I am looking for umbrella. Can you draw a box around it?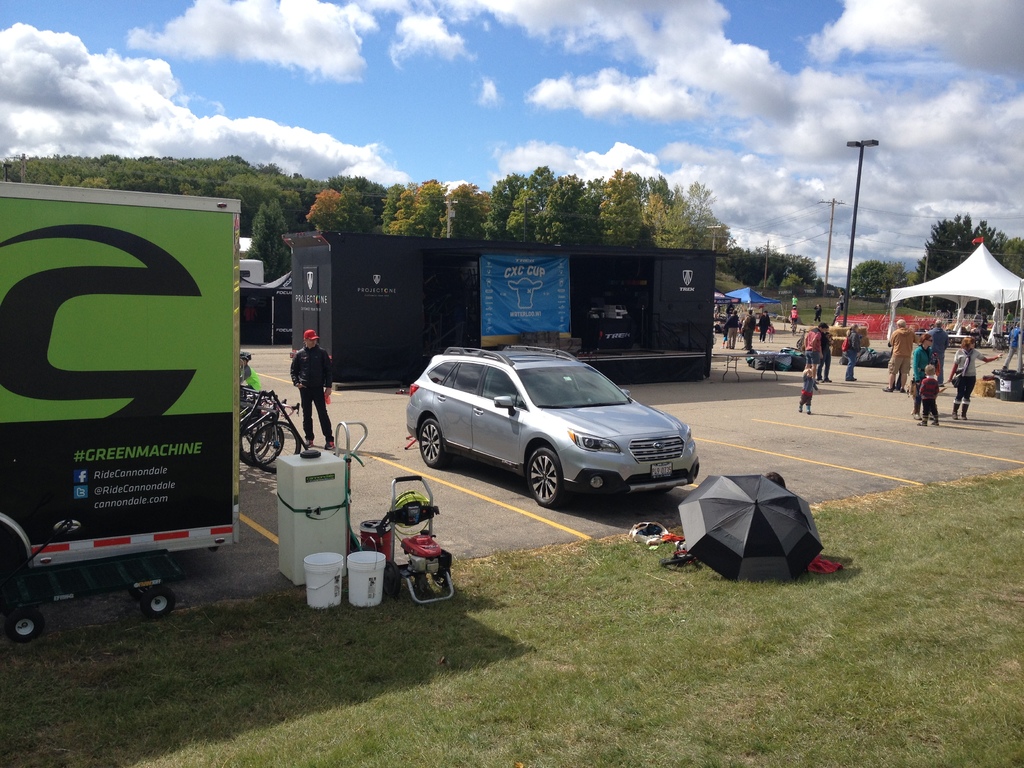
Sure, the bounding box is (727, 287, 783, 310).
